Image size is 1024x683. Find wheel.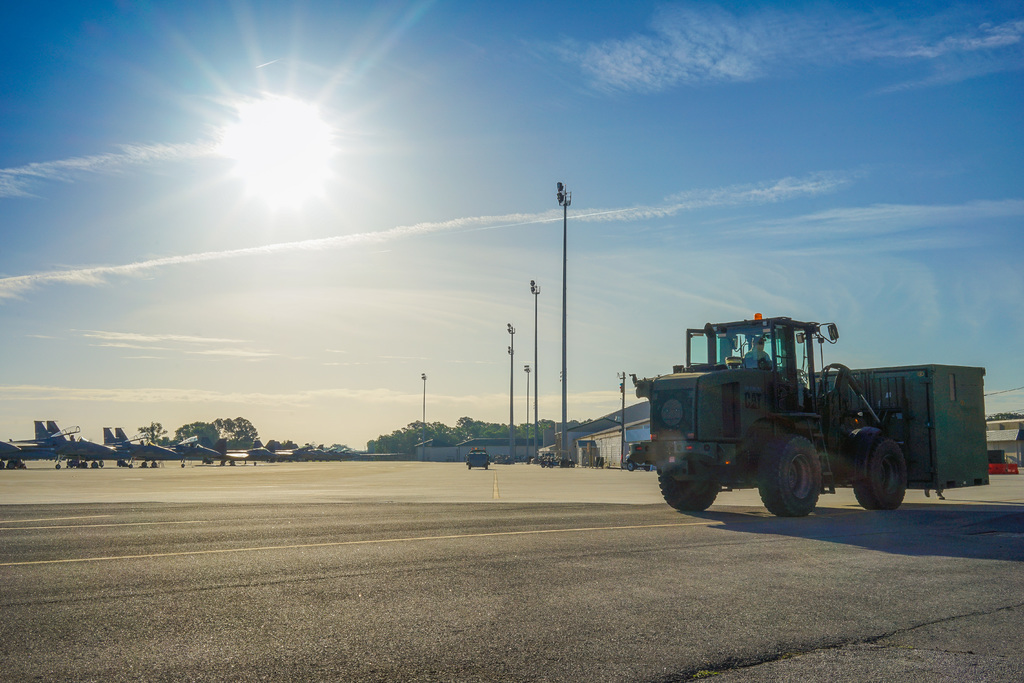
bbox=[255, 461, 257, 465].
